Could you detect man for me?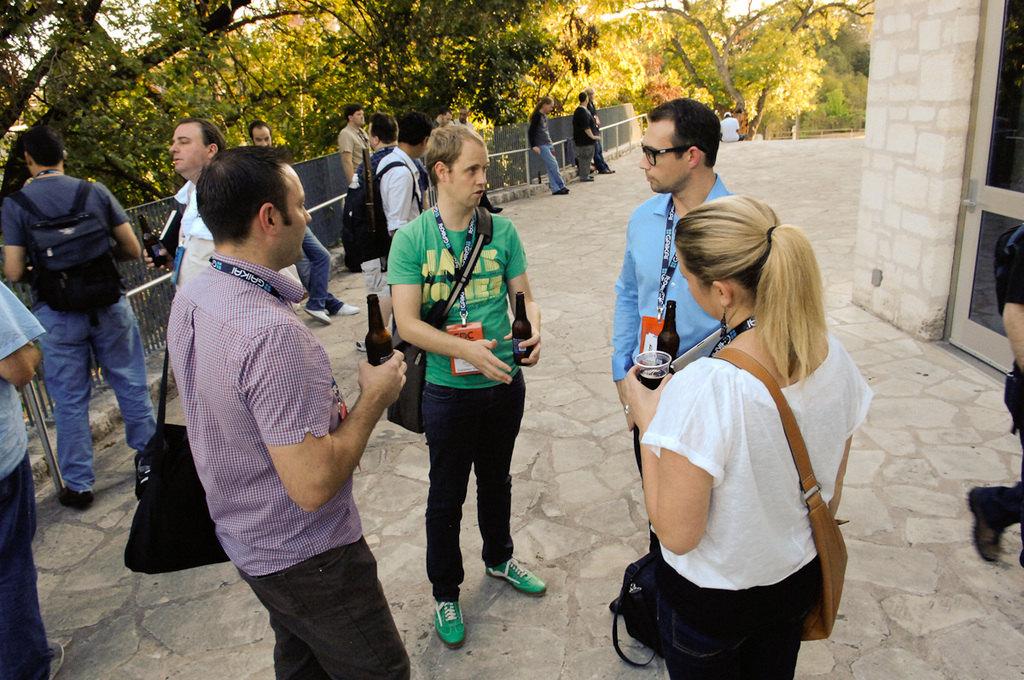
Detection result: BBox(154, 116, 224, 273).
